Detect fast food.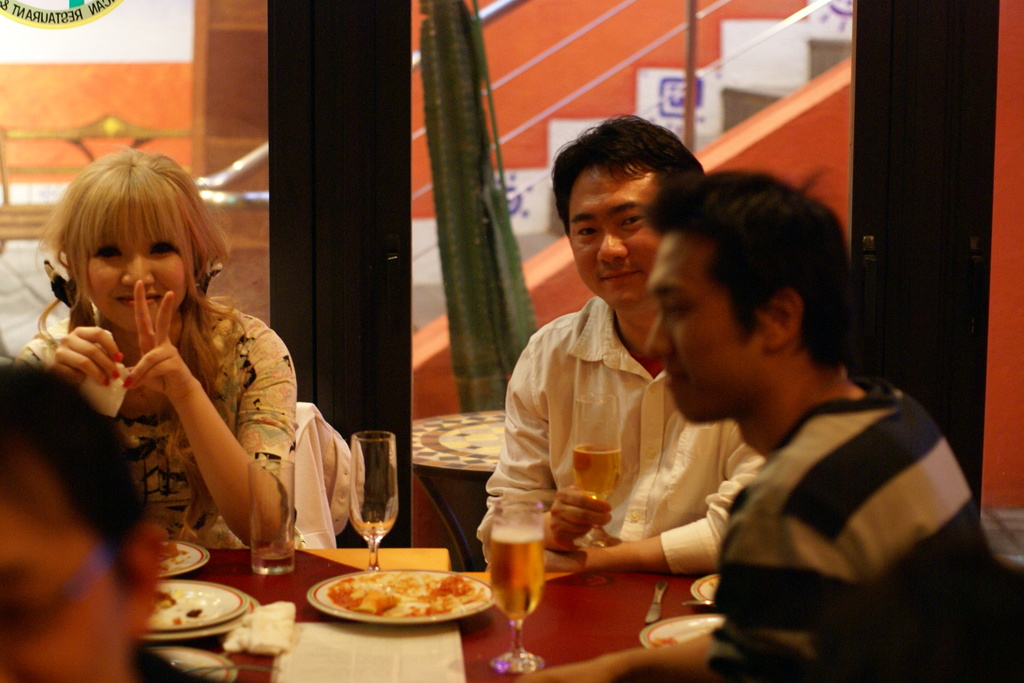
Detected at 323,559,467,634.
